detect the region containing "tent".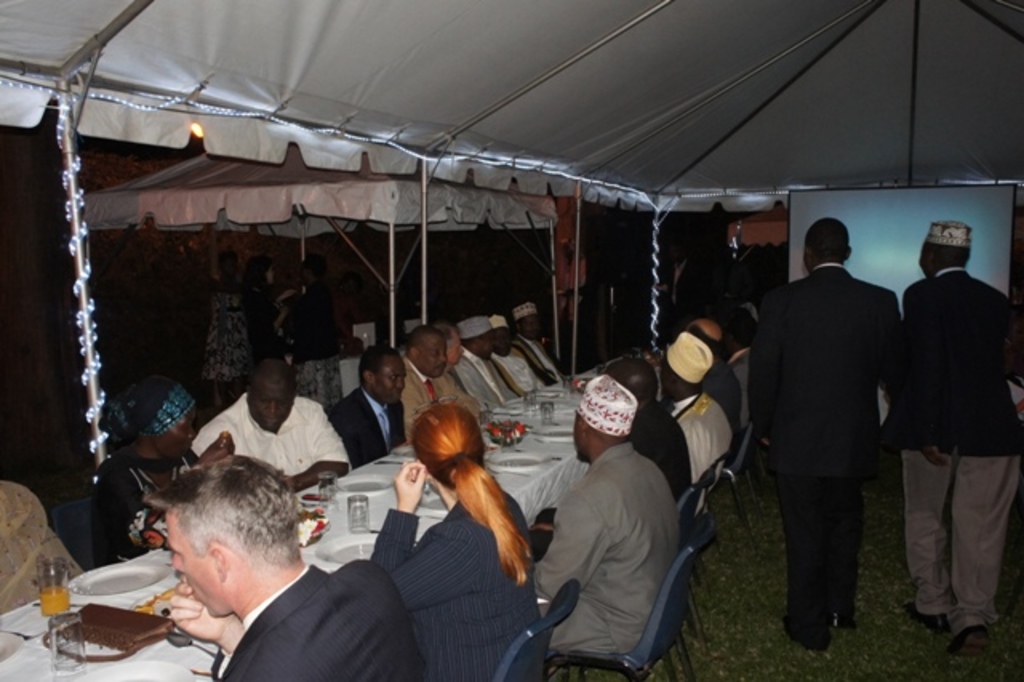
crop(726, 197, 790, 322).
